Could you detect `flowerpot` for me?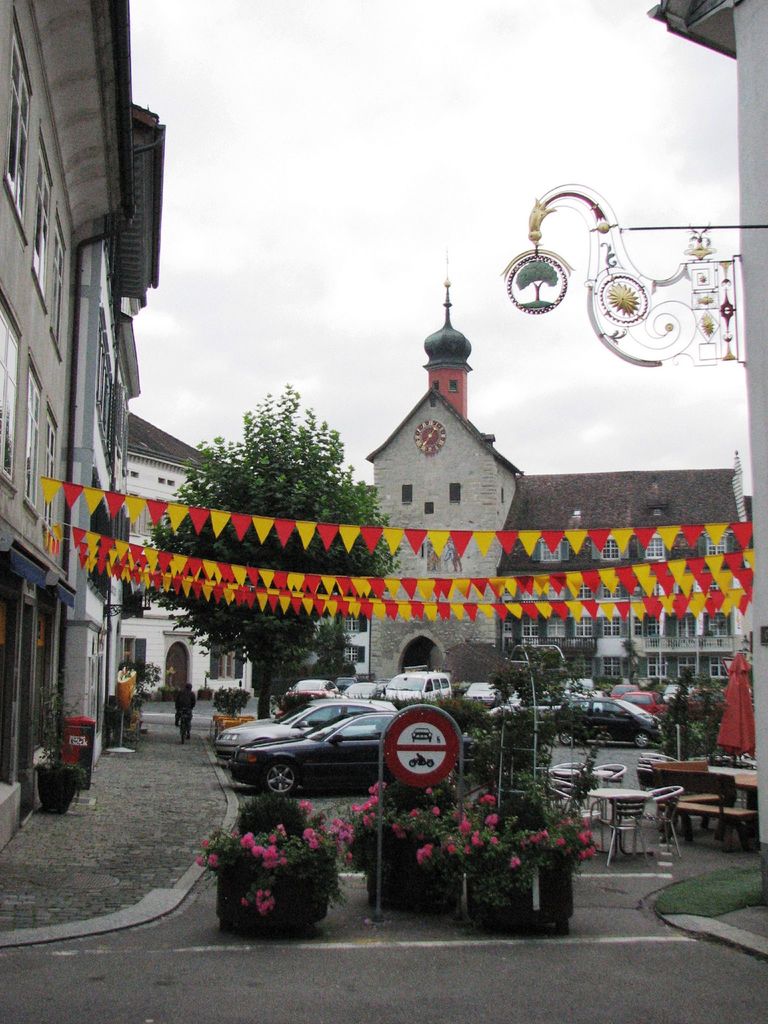
Detection result: x1=357, y1=834, x2=451, y2=916.
